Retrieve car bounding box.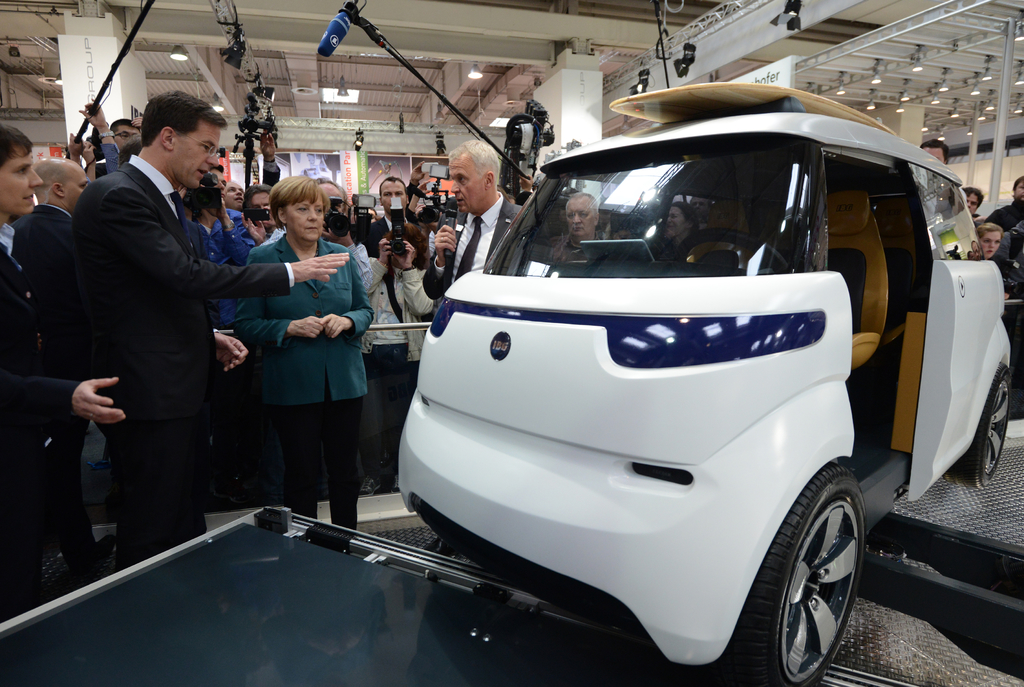
Bounding box: (372,109,988,657).
